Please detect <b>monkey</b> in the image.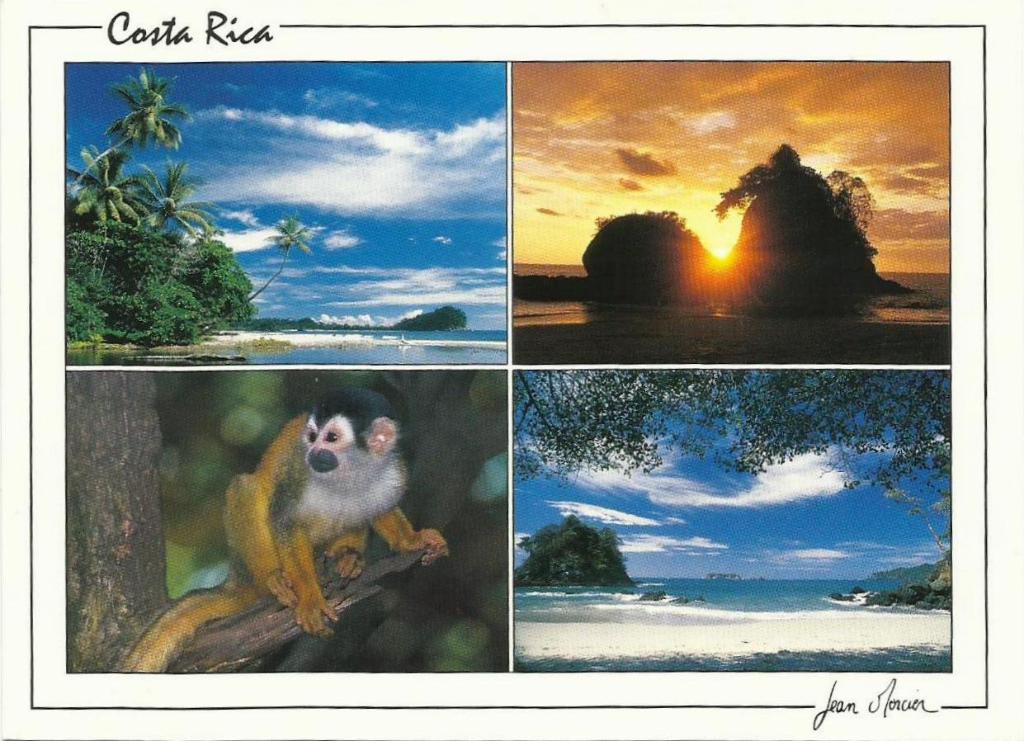
x1=142, y1=389, x2=444, y2=660.
